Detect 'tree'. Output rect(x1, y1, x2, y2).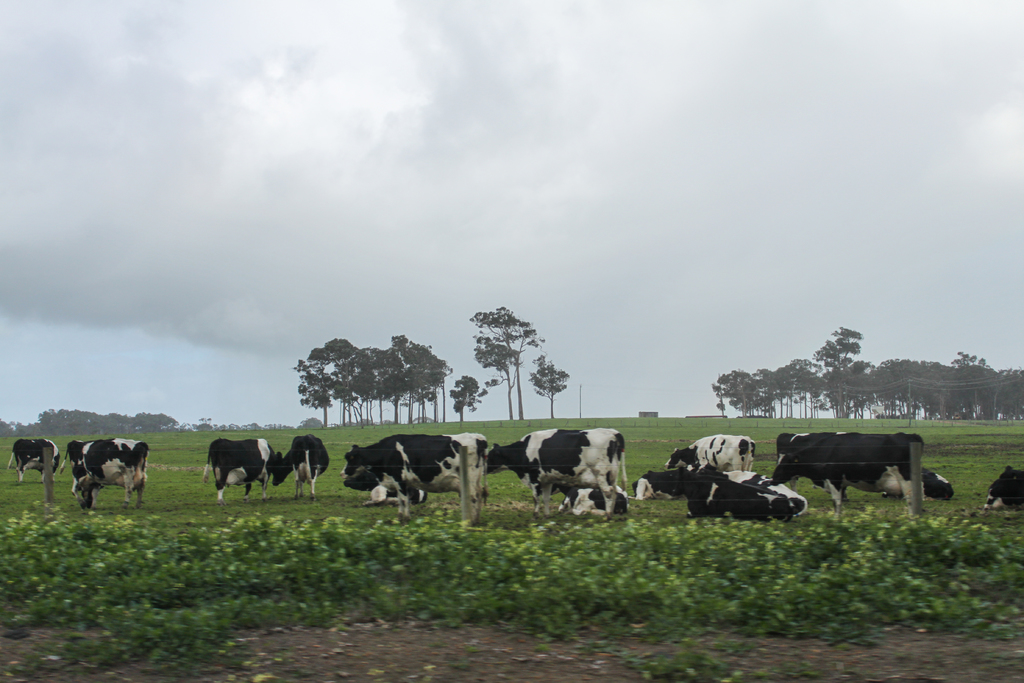
rect(449, 367, 485, 416).
